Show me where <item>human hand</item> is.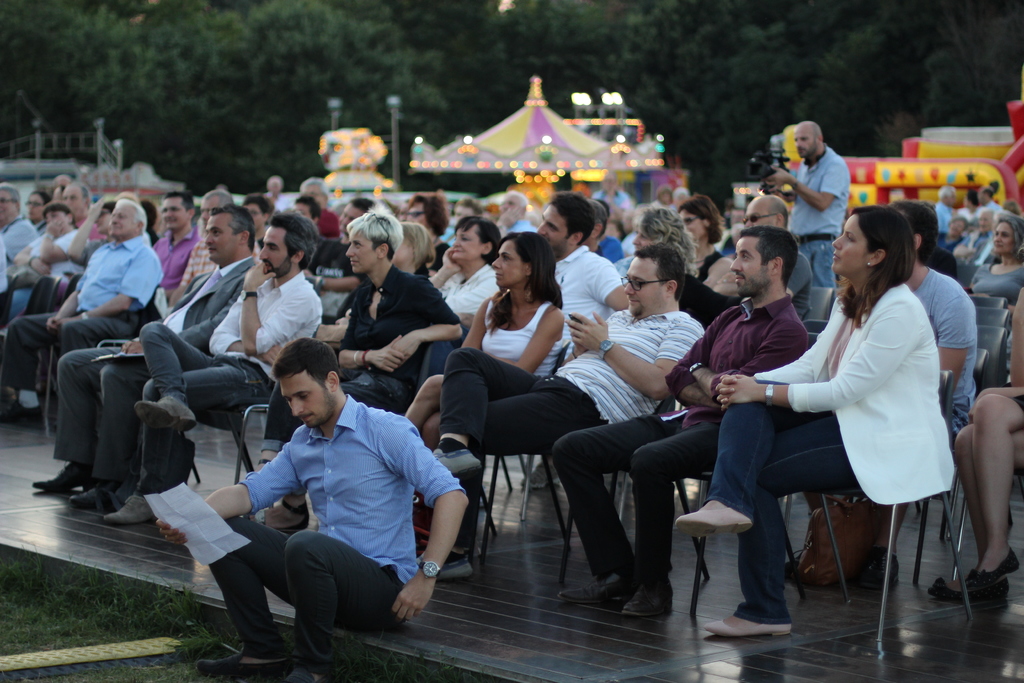
<item>human hand</item> is at x1=47, y1=215, x2=74, y2=236.
